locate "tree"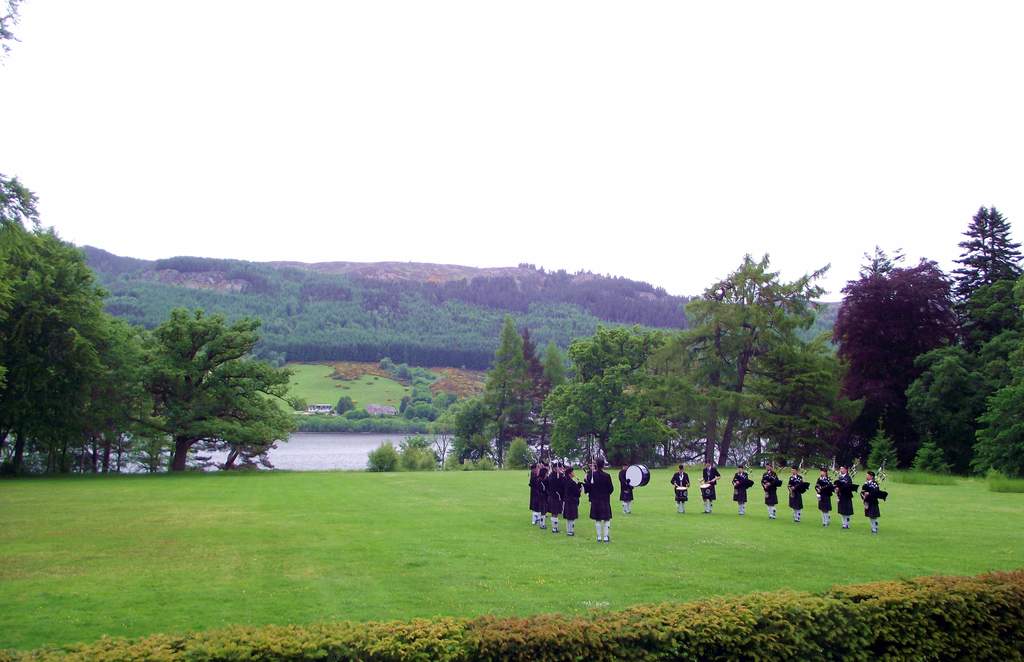
[951,210,1018,305]
